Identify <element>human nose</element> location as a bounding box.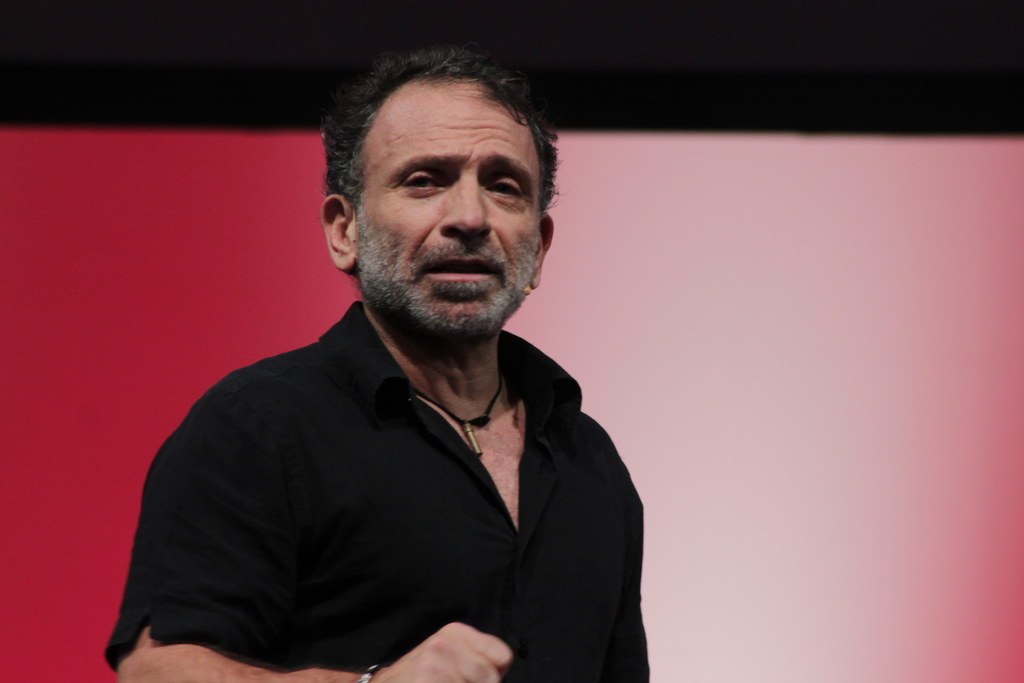
box=[436, 173, 493, 238].
